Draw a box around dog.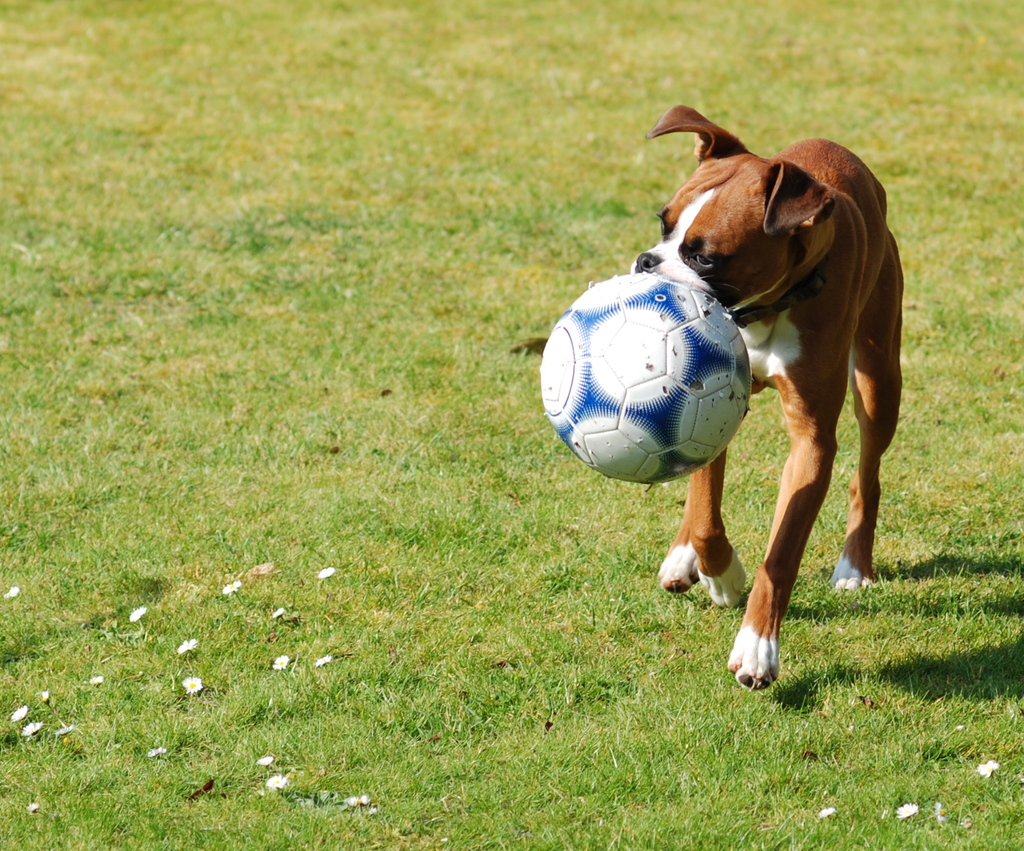
left=627, top=102, right=906, bottom=690.
